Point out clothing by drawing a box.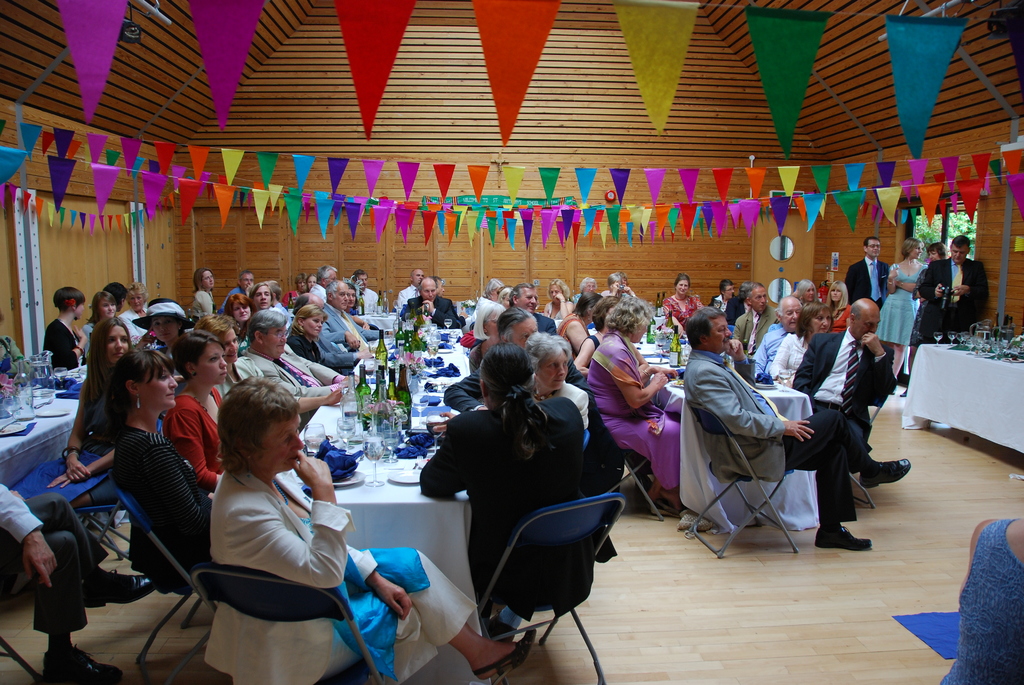
crop(772, 332, 799, 387).
